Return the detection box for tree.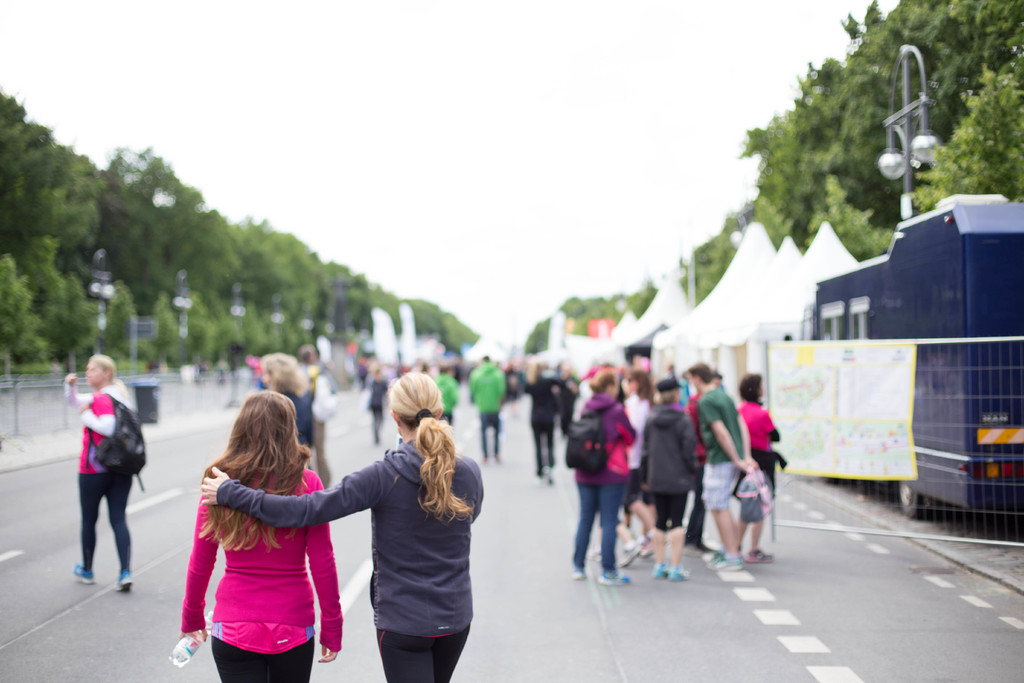
(20,238,99,365).
